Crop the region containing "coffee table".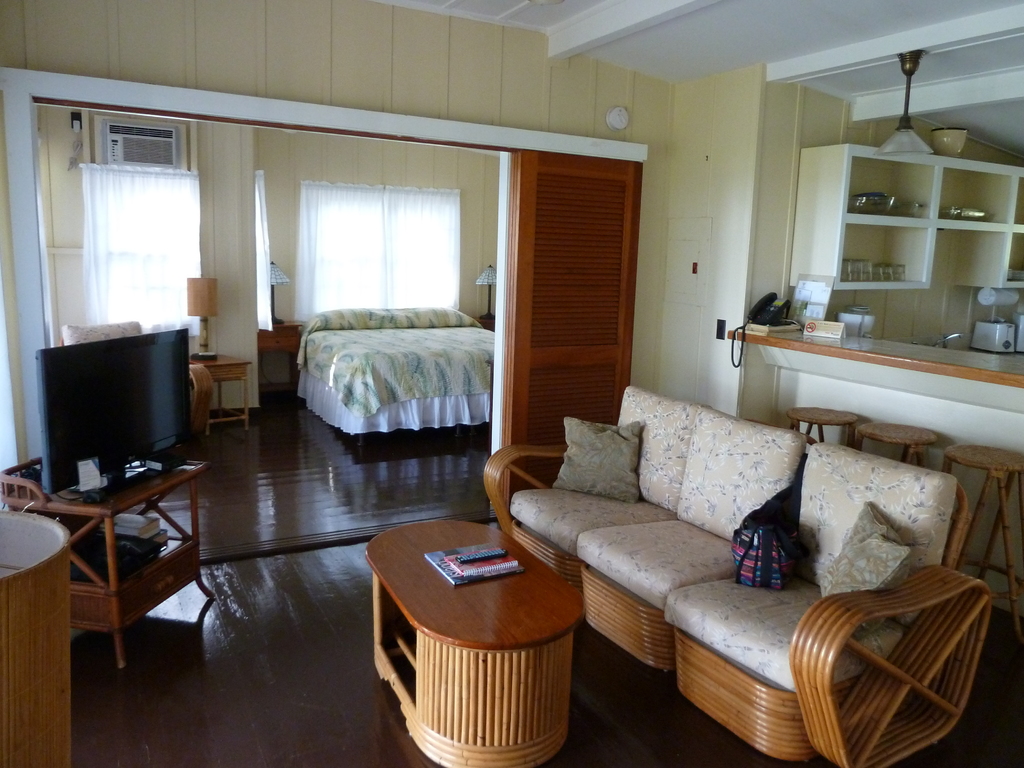
Crop region: [x1=364, y1=516, x2=586, y2=767].
